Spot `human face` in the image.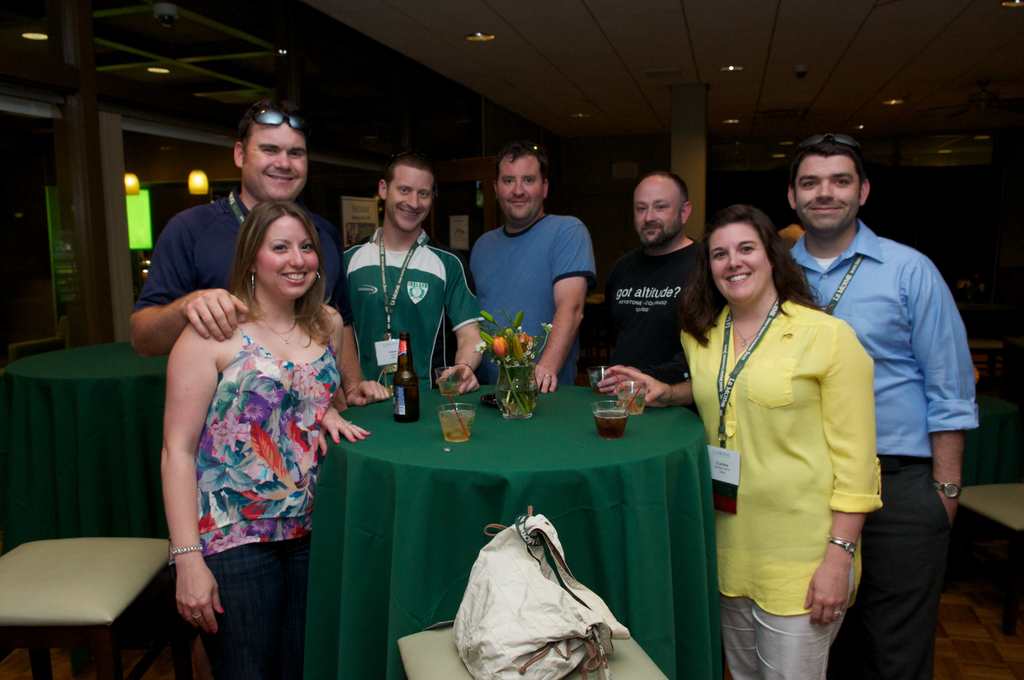
`human face` found at pyautogui.locateOnScreen(797, 154, 860, 232).
